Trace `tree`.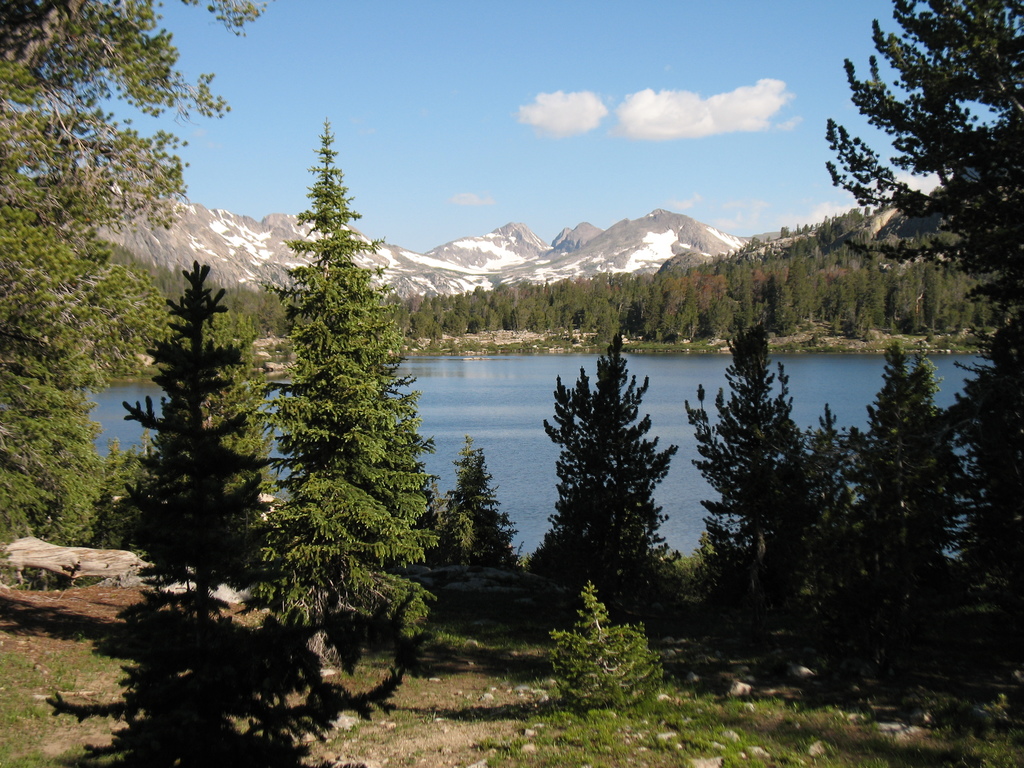
Traced to region(252, 116, 453, 722).
